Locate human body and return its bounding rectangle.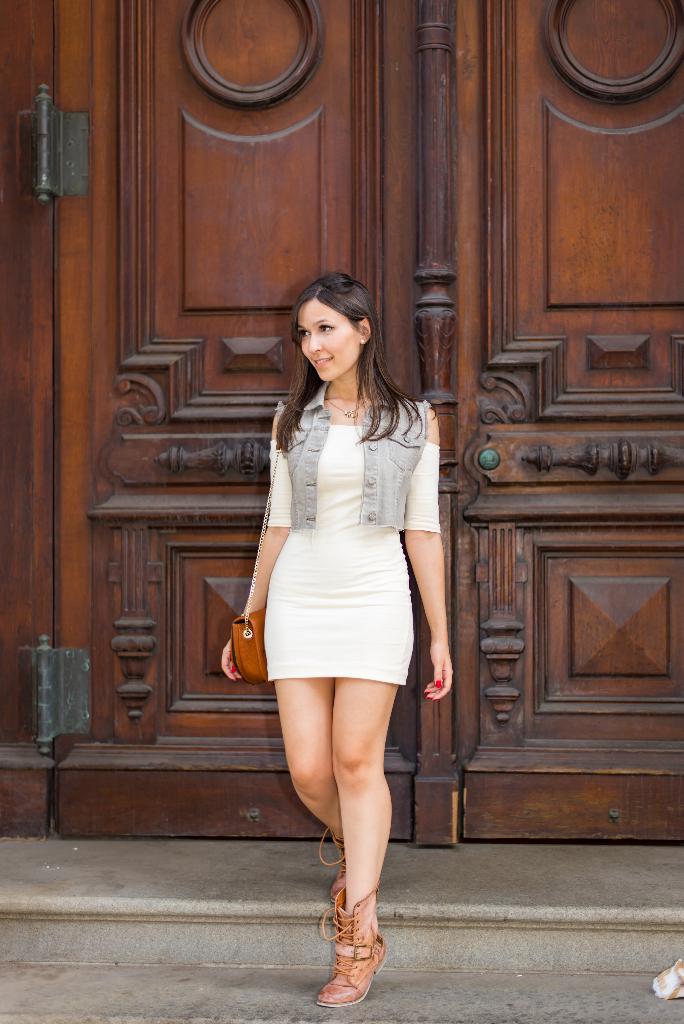
(248, 232, 430, 1023).
